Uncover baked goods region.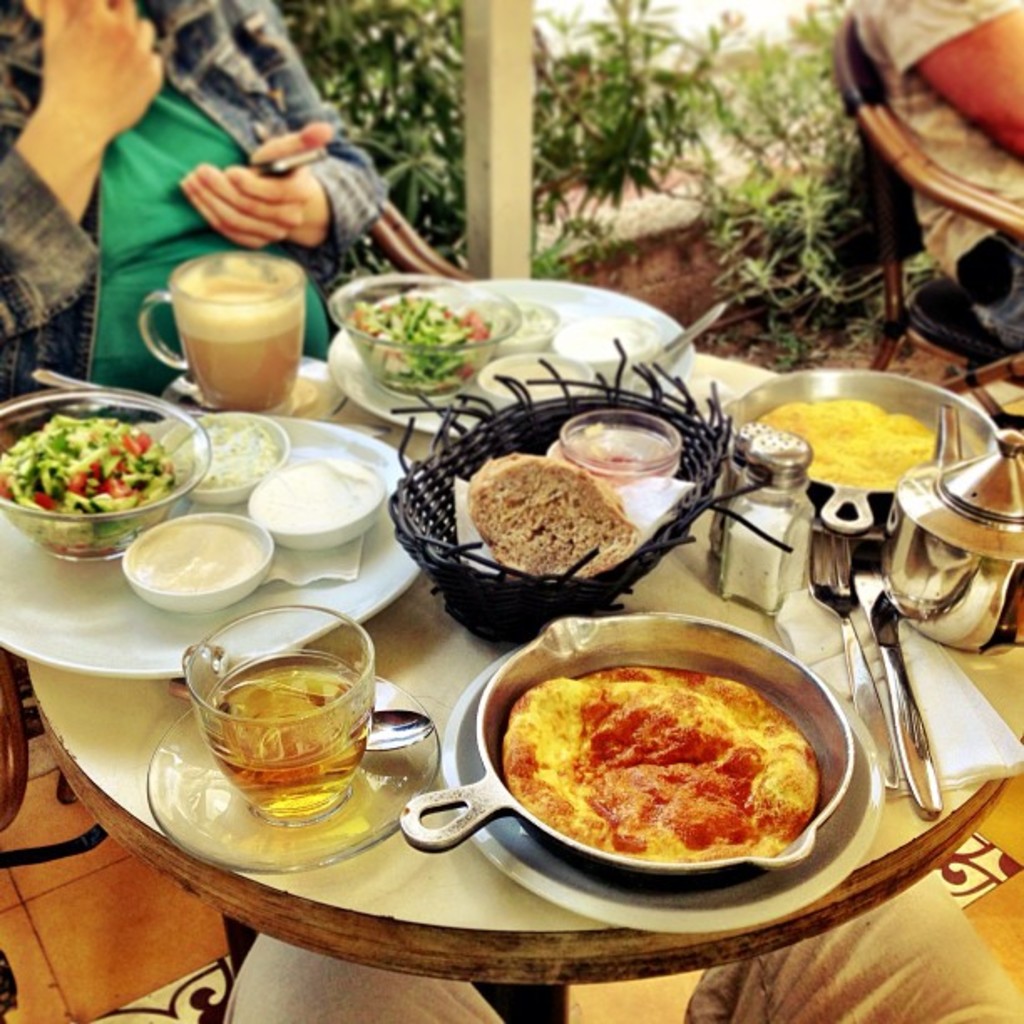
Uncovered: l=755, t=393, r=955, b=490.
